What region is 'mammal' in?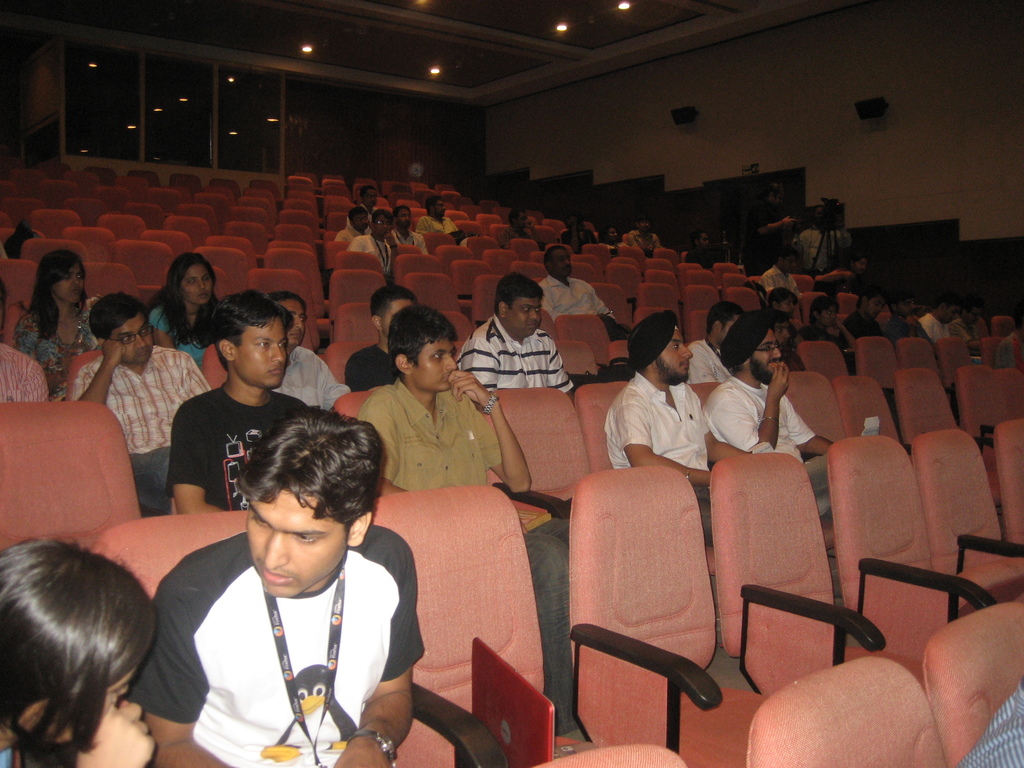
[left=358, top=302, right=589, bottom=748].
